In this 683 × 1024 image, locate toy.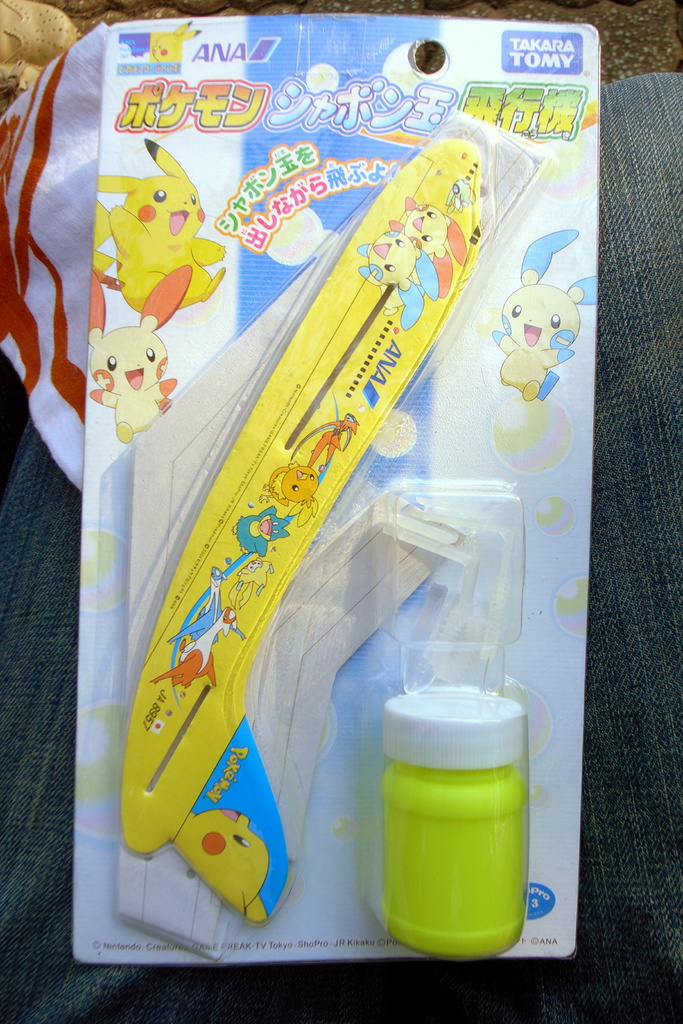
Bounding box: box=[350, 223, 438, 332].
